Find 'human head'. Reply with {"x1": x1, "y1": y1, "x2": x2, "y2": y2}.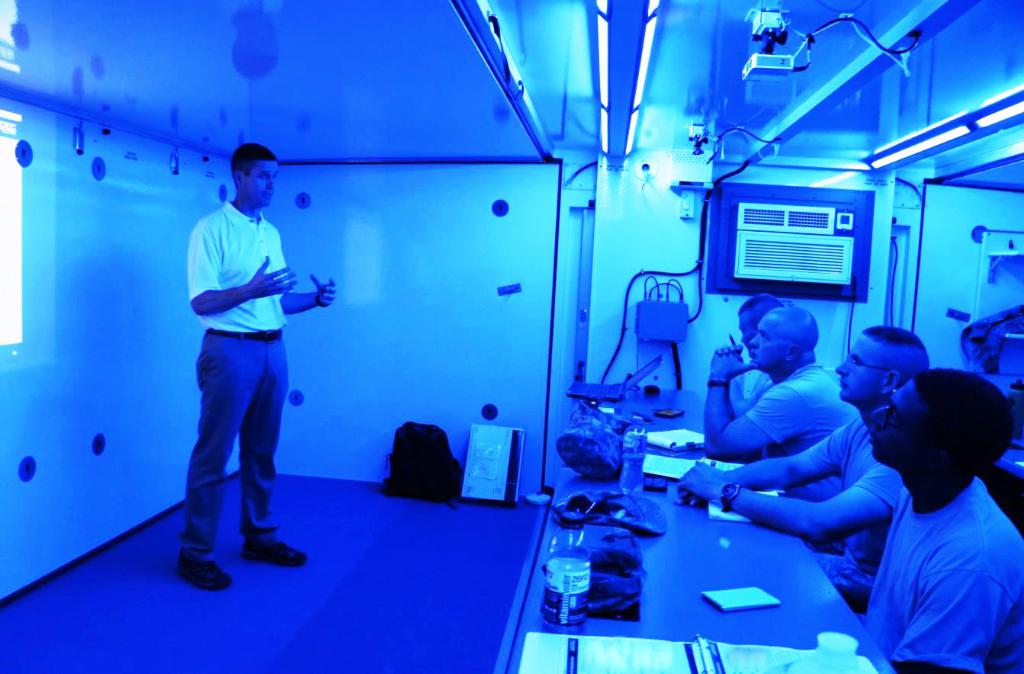
{"x1": 747, "y1": 303, "x2": 837, "y2": 374}.
